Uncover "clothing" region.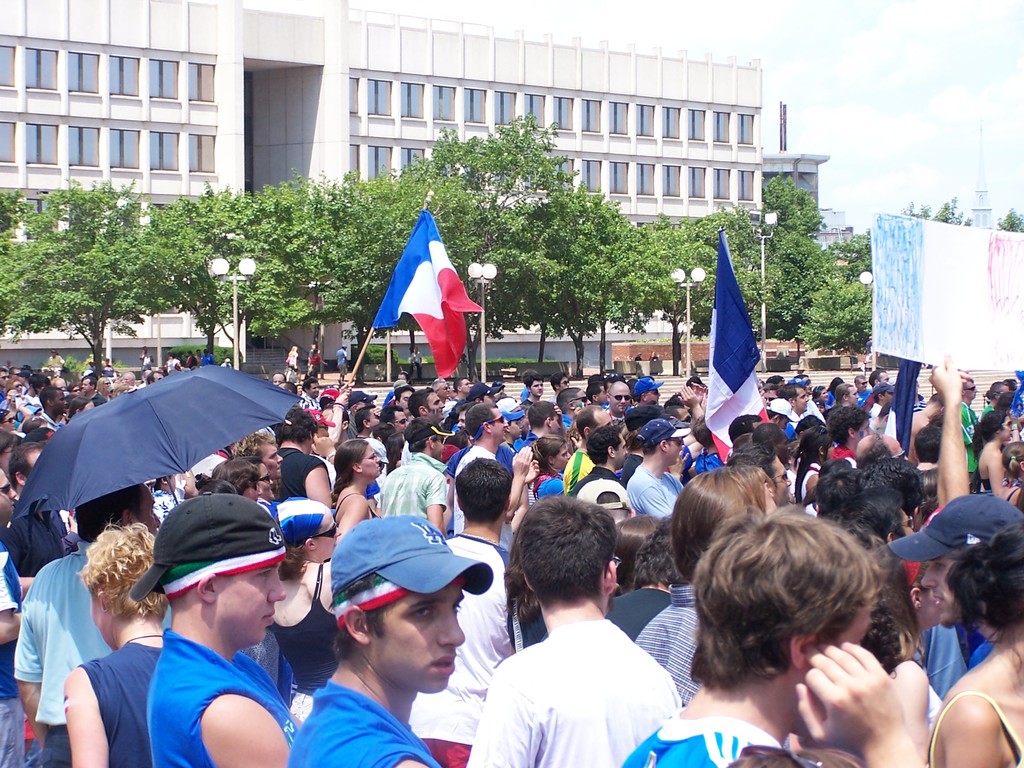
Uncovered: Rect(280, 564, 364, 707).
